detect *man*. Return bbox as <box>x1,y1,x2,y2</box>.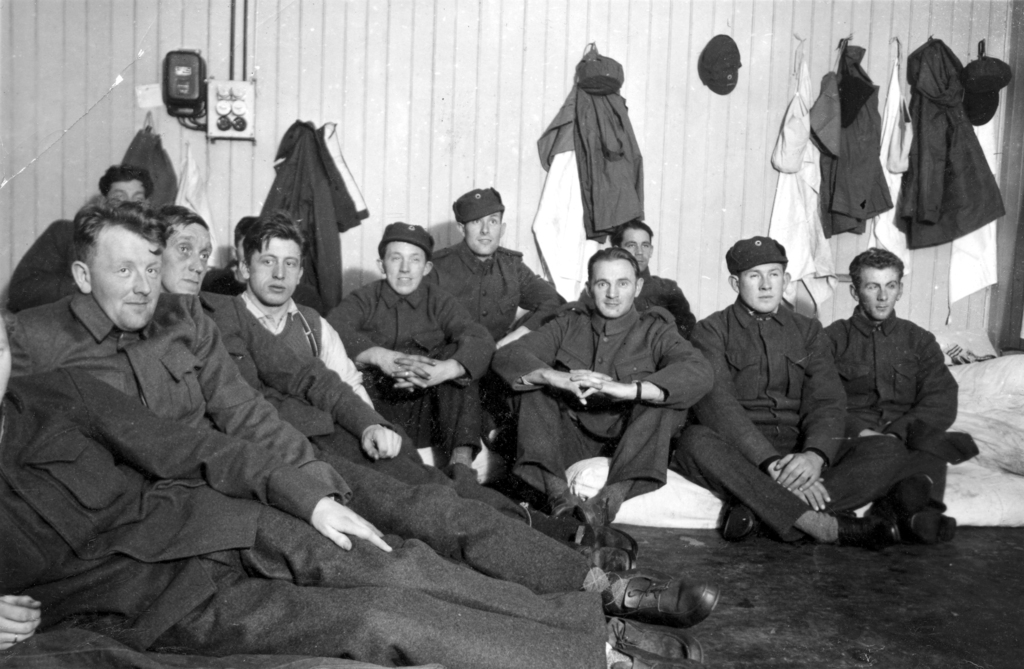
<box>492,248,715,518</box>.
